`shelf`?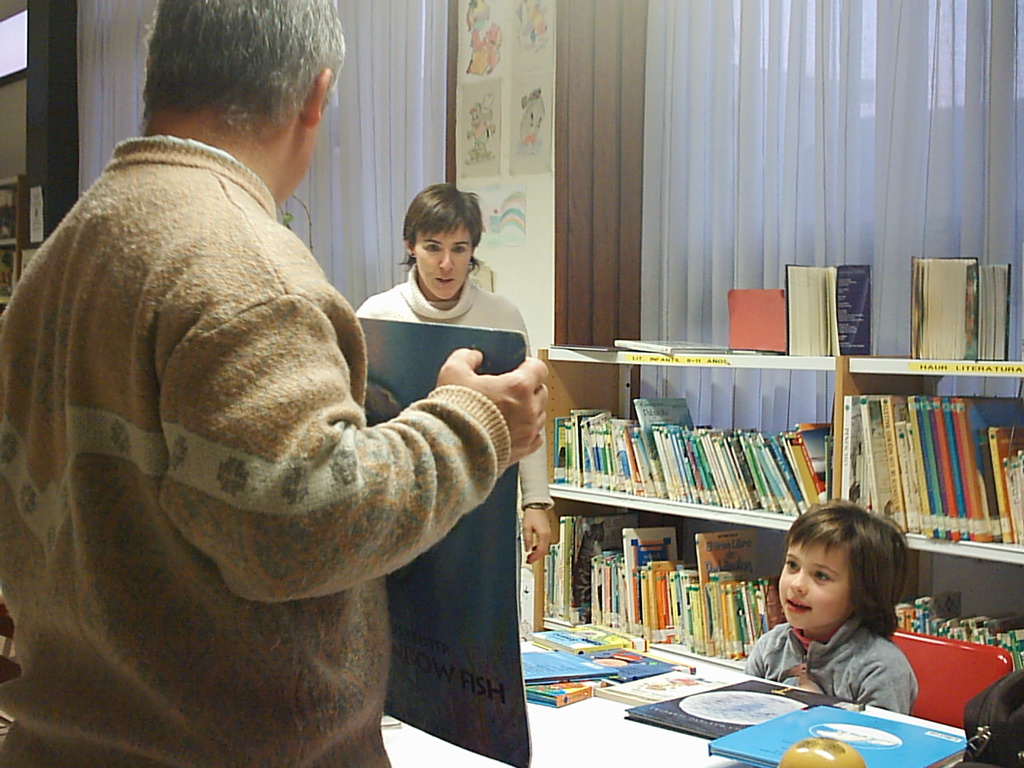
bbox(834, 253, 1023, 370)
